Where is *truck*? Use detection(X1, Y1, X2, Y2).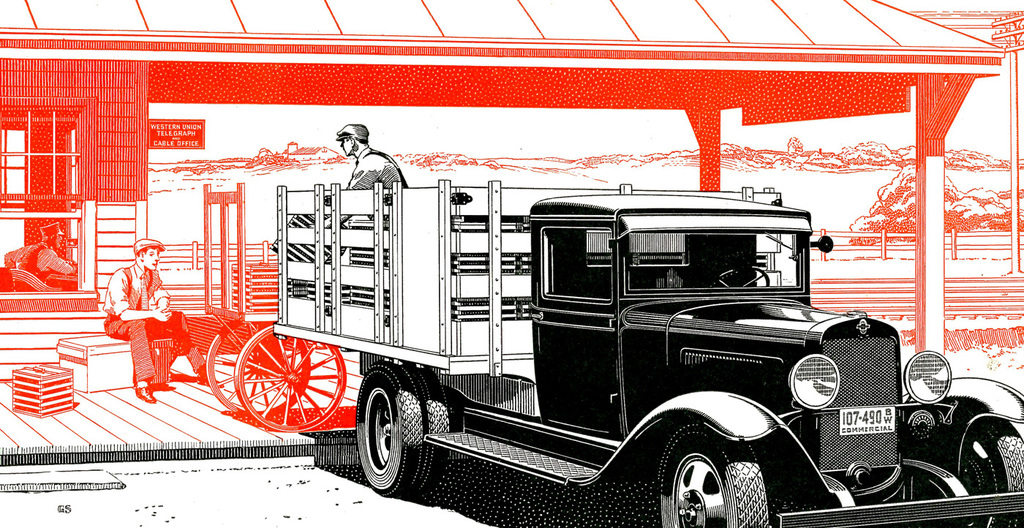
detection(149, 127, 941, 513).
